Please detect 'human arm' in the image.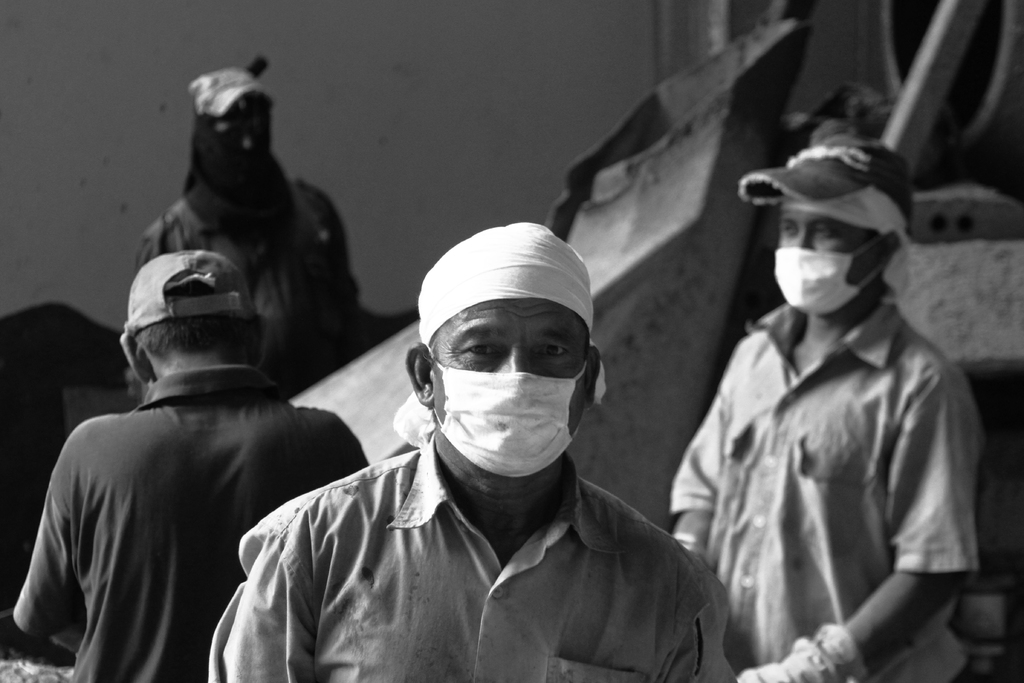
(x1=205, y1=489, x2=312, y2=682).
